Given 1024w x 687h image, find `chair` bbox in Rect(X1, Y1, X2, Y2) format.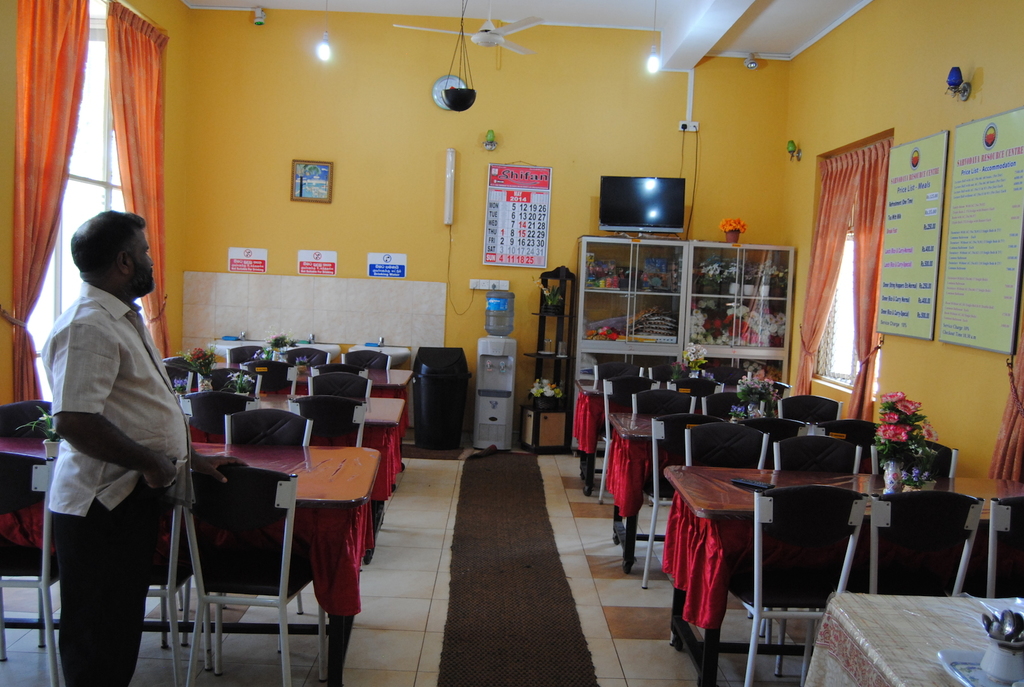
Rect(776, 392, 840, 427).
